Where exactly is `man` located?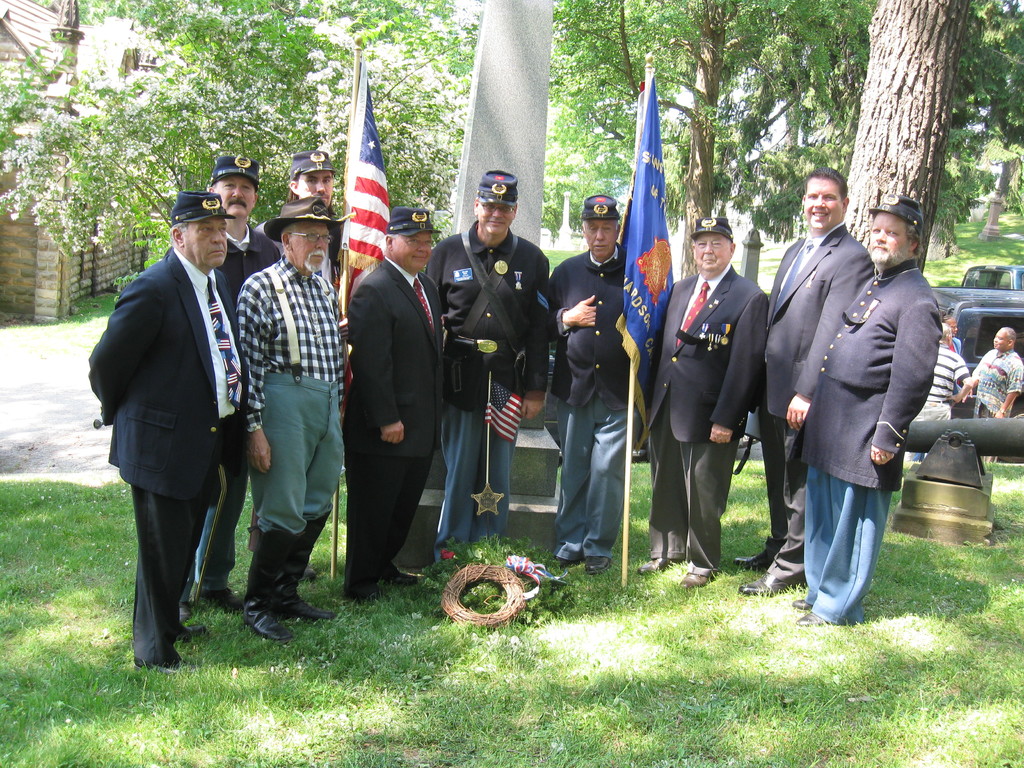
Its bounding box is select_region(255, 148, 342, 580).
